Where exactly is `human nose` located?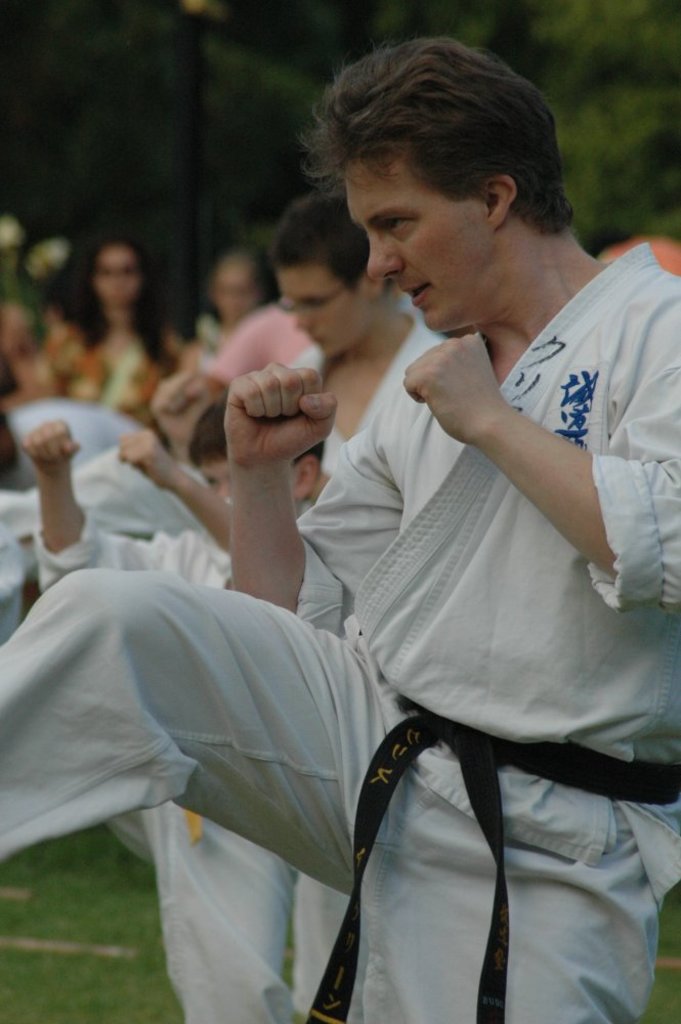
Its bounding box is bbox=[363, 221, 409, 283].
